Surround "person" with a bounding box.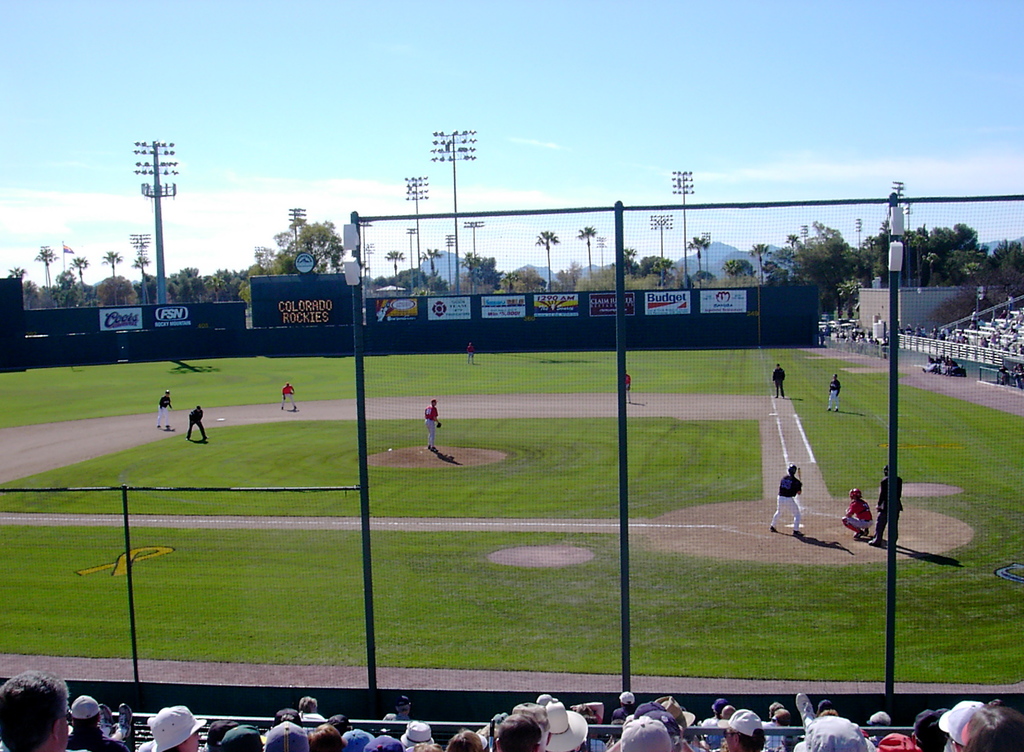
BBox(302, 723, 347, 751).
